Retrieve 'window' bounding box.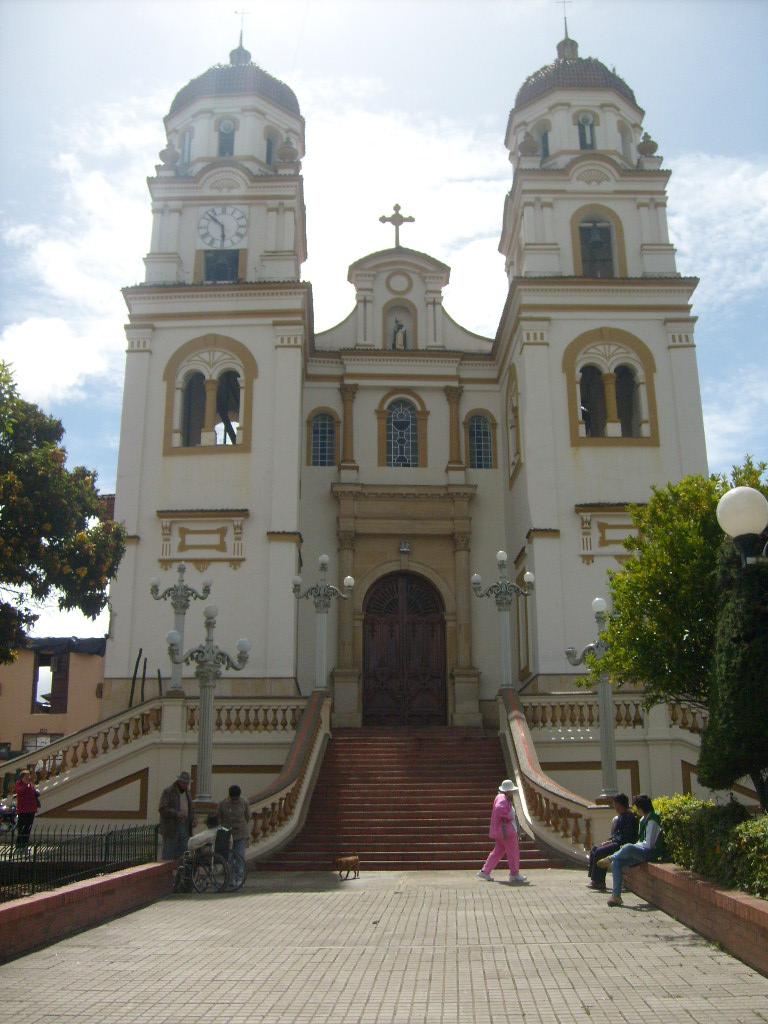
Bounding box: (x1=216, y1=368, x2=246, y2=441).
